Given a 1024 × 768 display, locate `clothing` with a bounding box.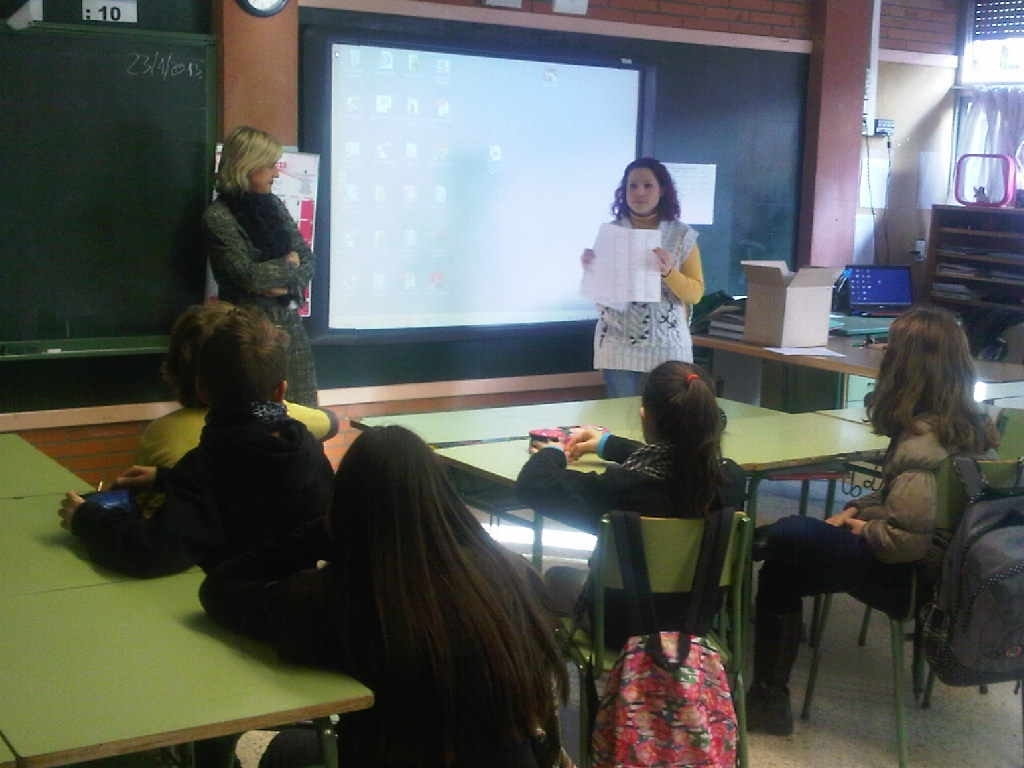
Located: bbox=(516, 432, 749, 642).
